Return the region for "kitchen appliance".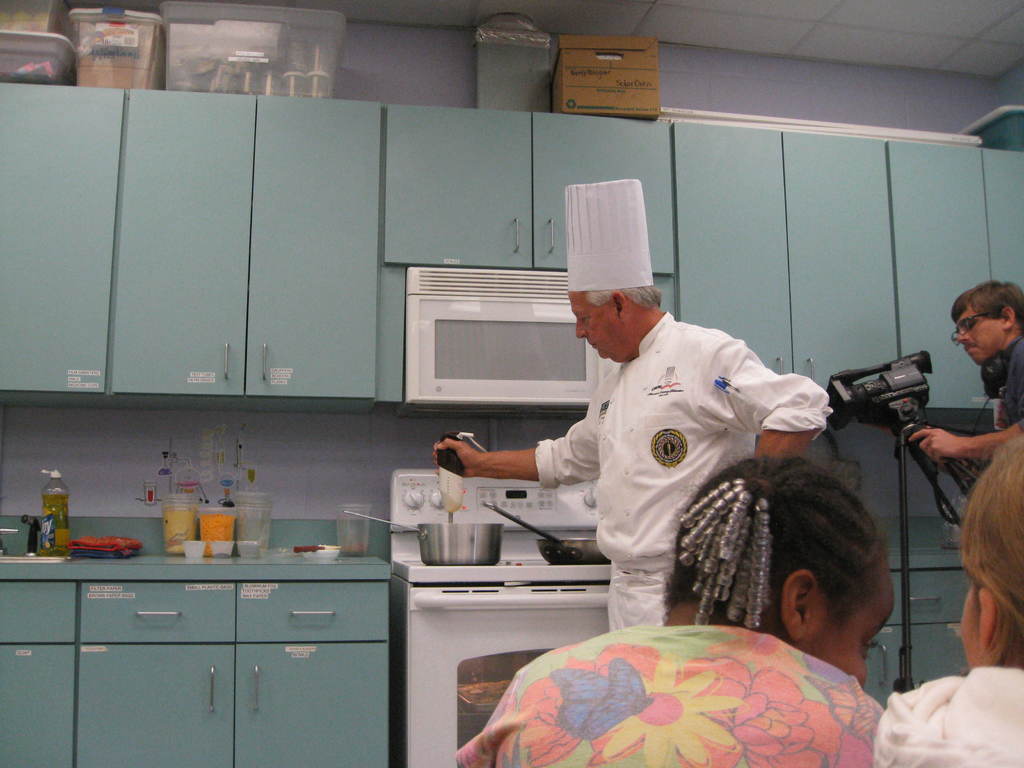
bbox=(392, 471, 610, 767).
